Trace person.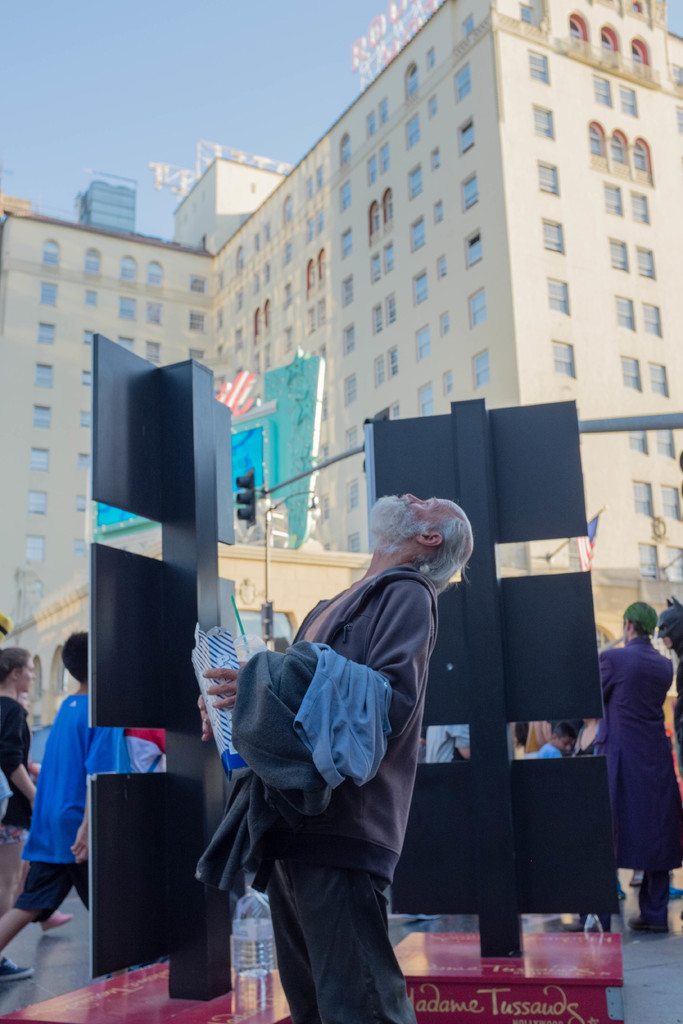
Traced to locate(578, 592, 682, 940).
